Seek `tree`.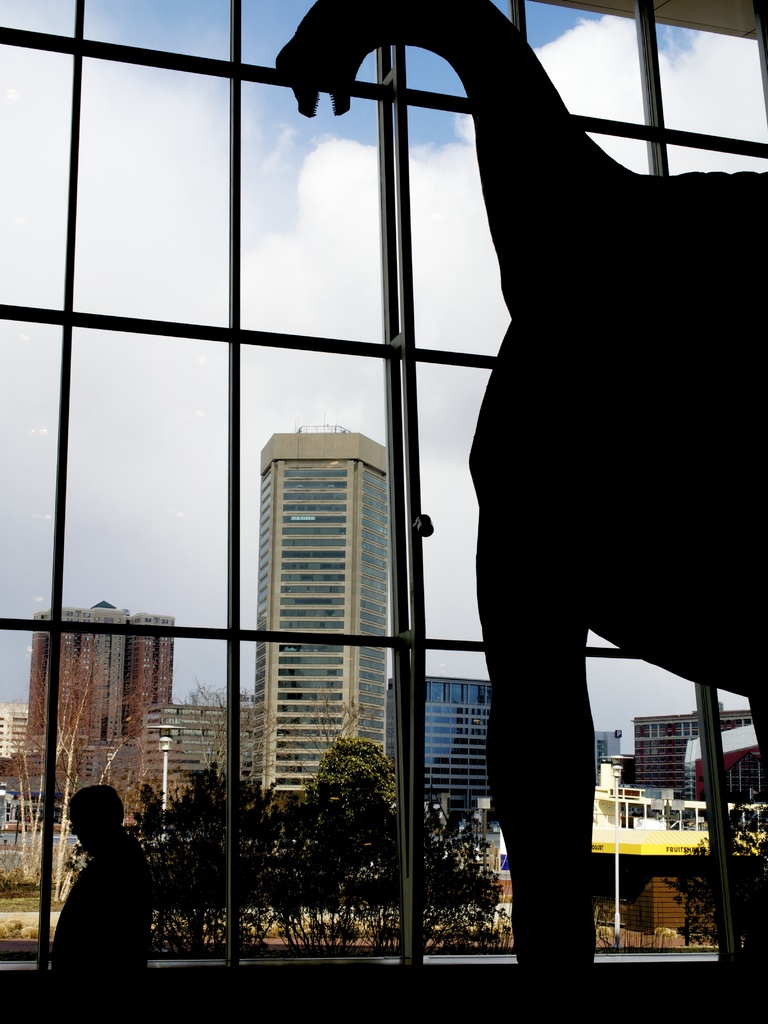
x1=293 y1=717 x2=393 y2=943.
